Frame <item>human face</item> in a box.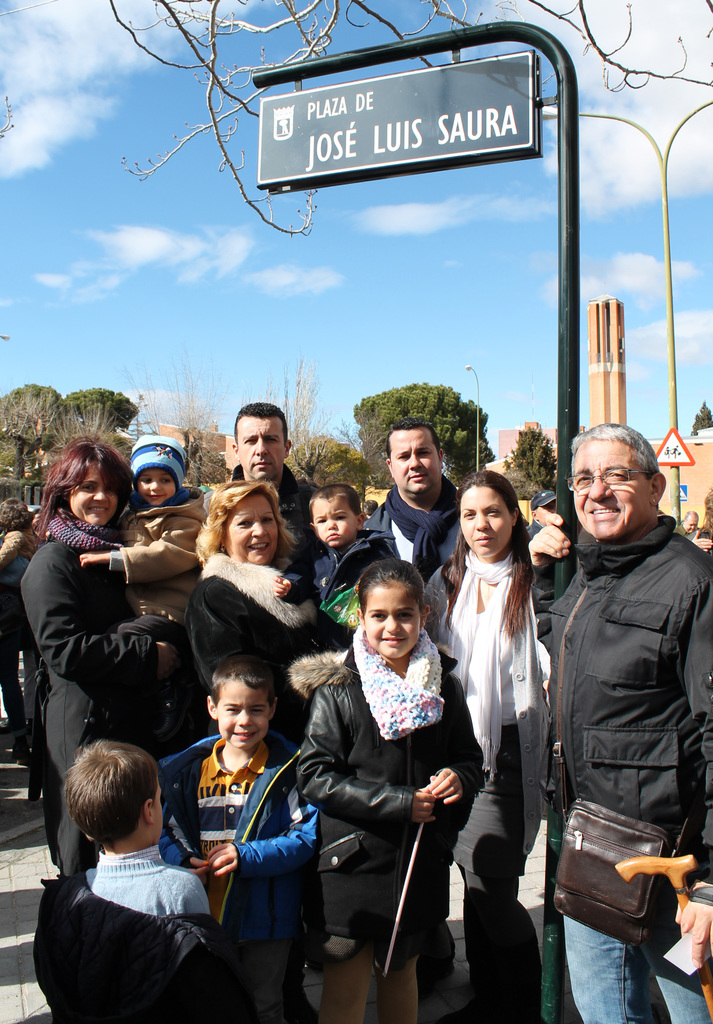
[x1=364, y1=582, x2=419, y2=657].
